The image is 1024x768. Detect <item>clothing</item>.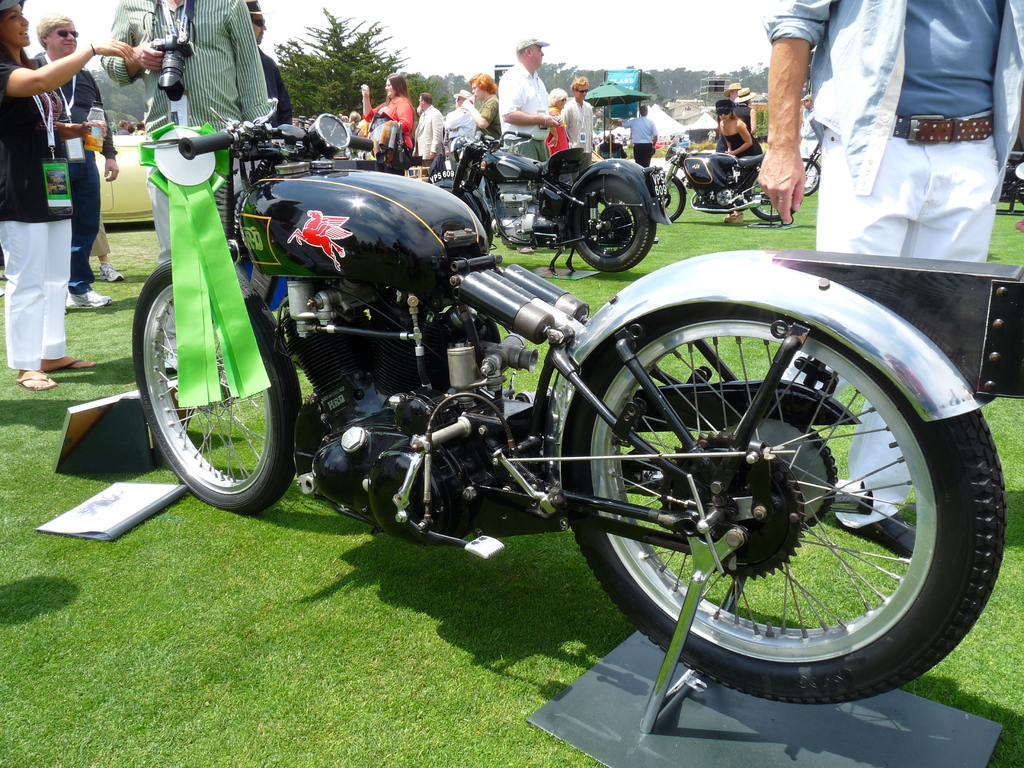
Detection: box=[0, 40, 73, 368].
